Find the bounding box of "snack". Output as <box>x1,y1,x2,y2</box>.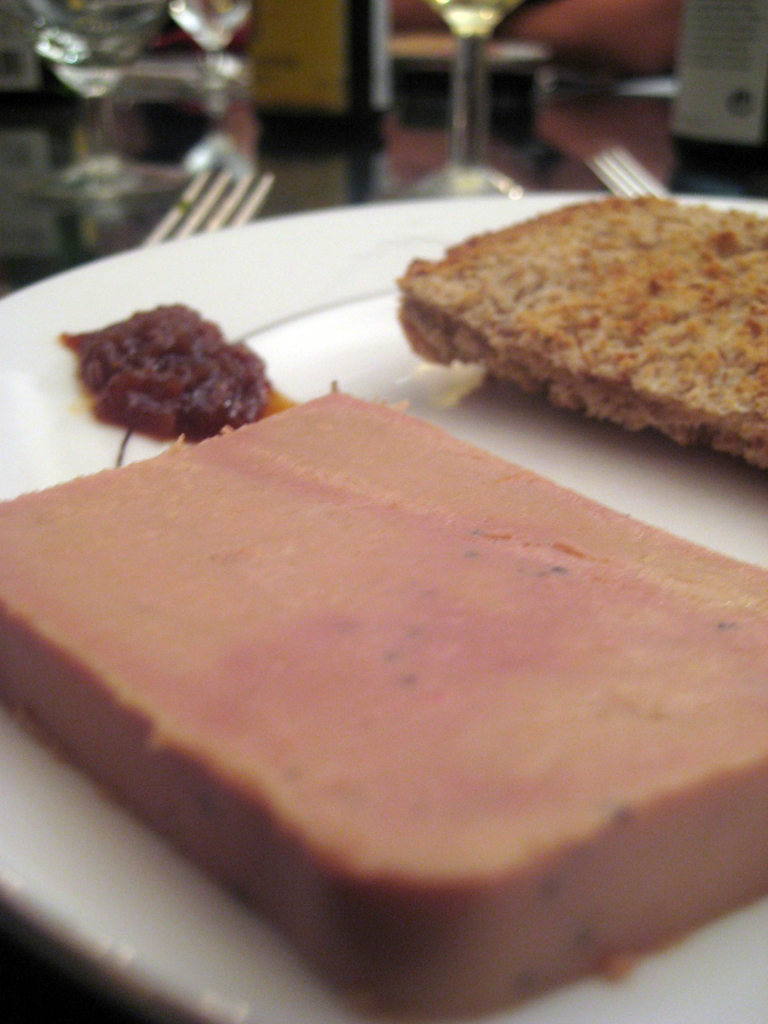
<box>0,390,765,1020</box>.
